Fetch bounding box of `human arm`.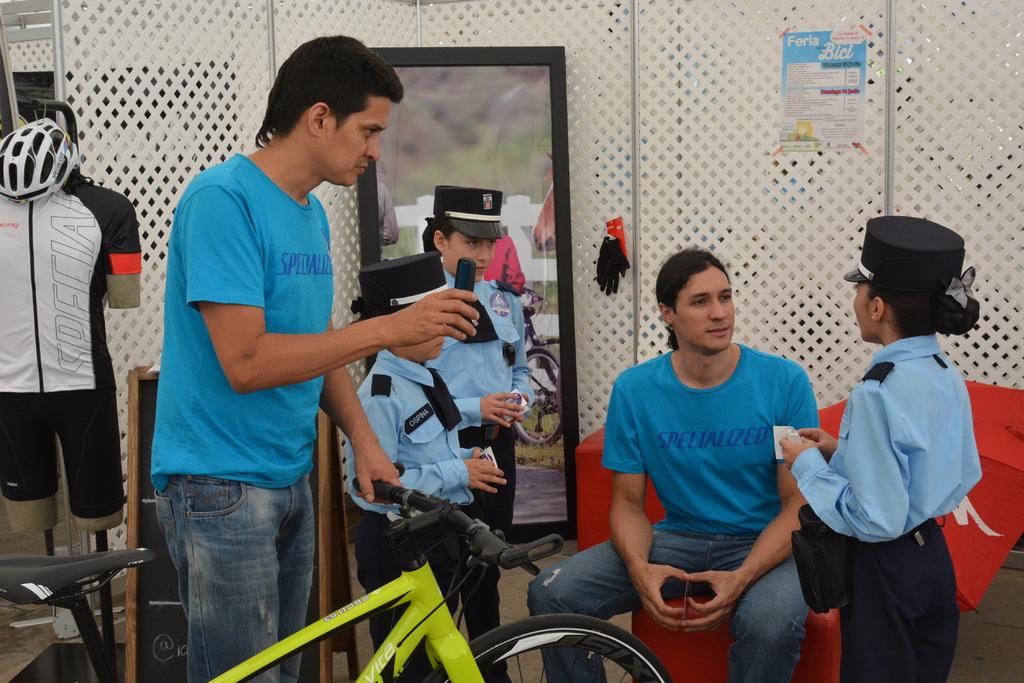
Bbox: {"left": 601, "top": 387, "right": 682, "bottom": 634}.
